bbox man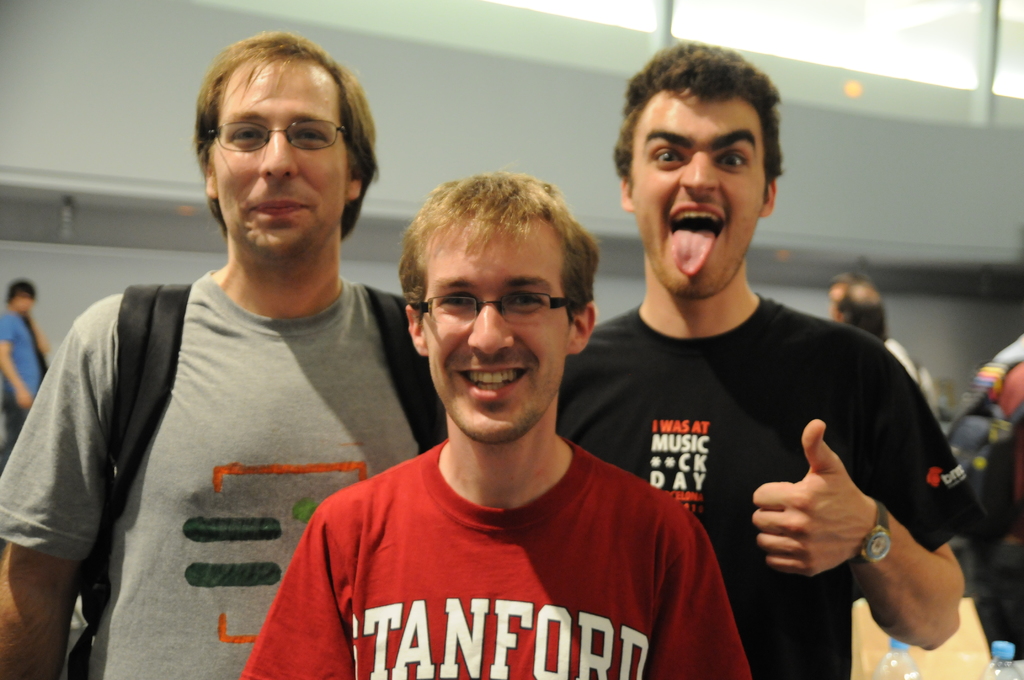
left=0, top=25, right=448, bottom=679
